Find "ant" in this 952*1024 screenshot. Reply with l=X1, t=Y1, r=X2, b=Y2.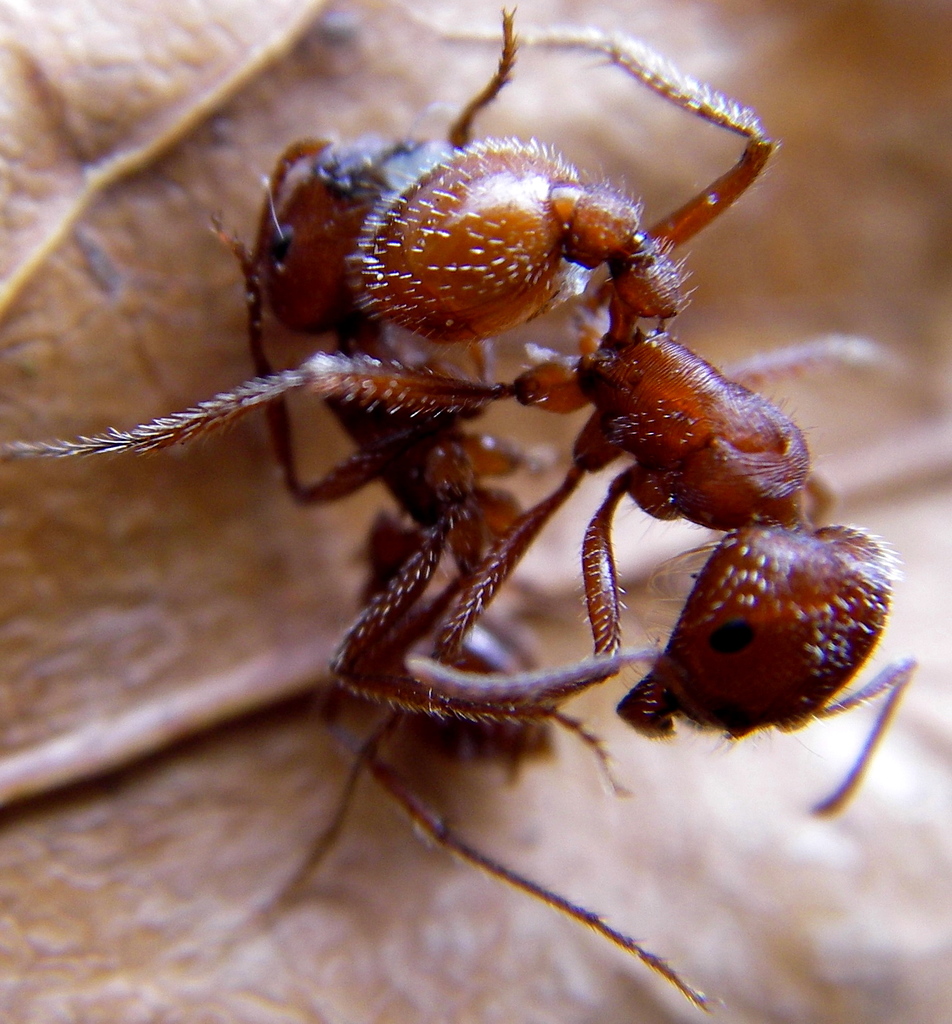
l=202, t=8, r=641, b=945.
